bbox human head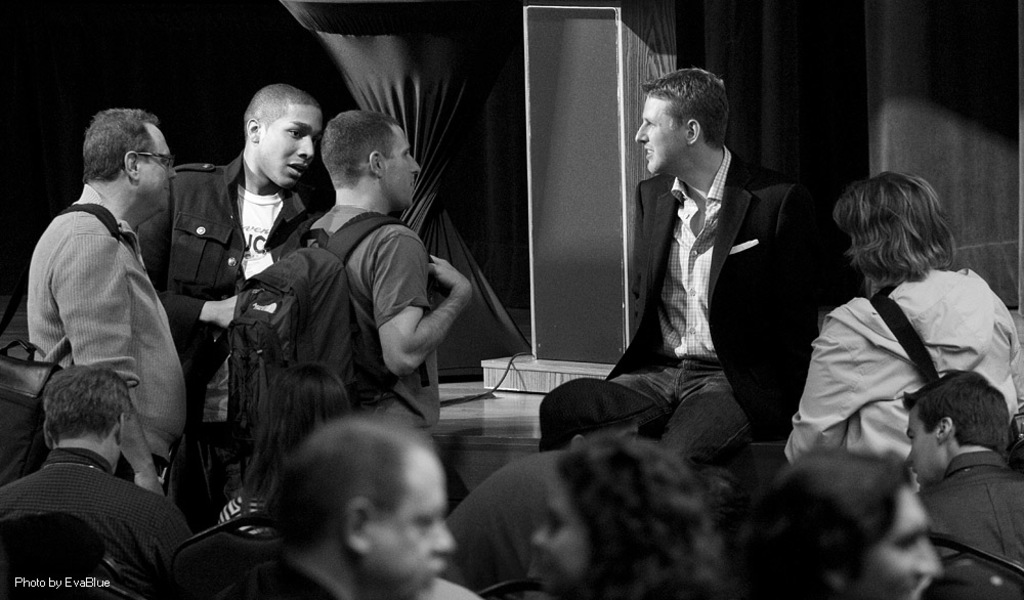
pyautogui.locateOnScreen(275, 417, 465, 599)
